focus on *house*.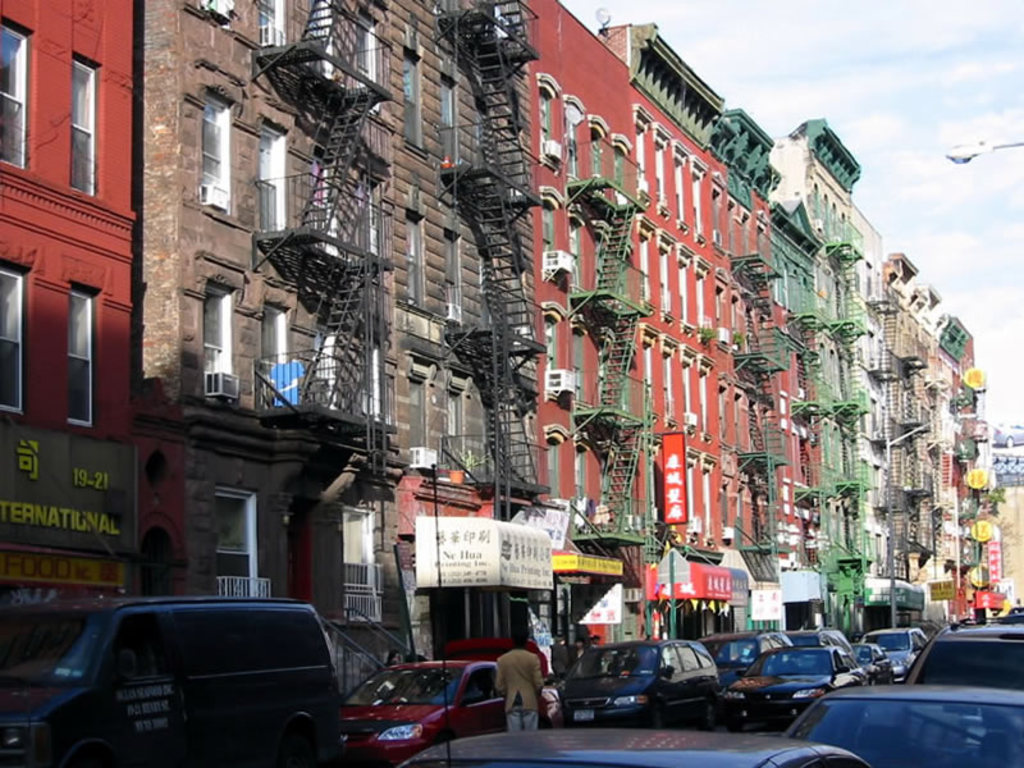
Focused at (x1=131, y1=0, x2=394, y2=690).
